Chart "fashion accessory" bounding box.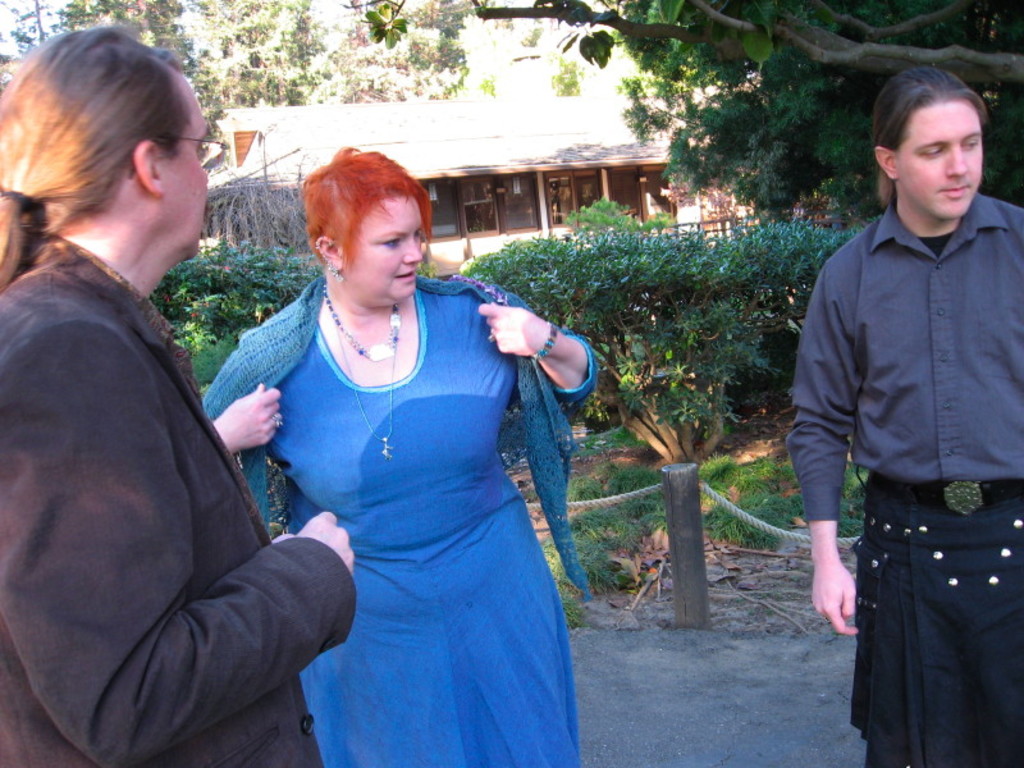
Charted: box=[872, 471, 1023, 516].
